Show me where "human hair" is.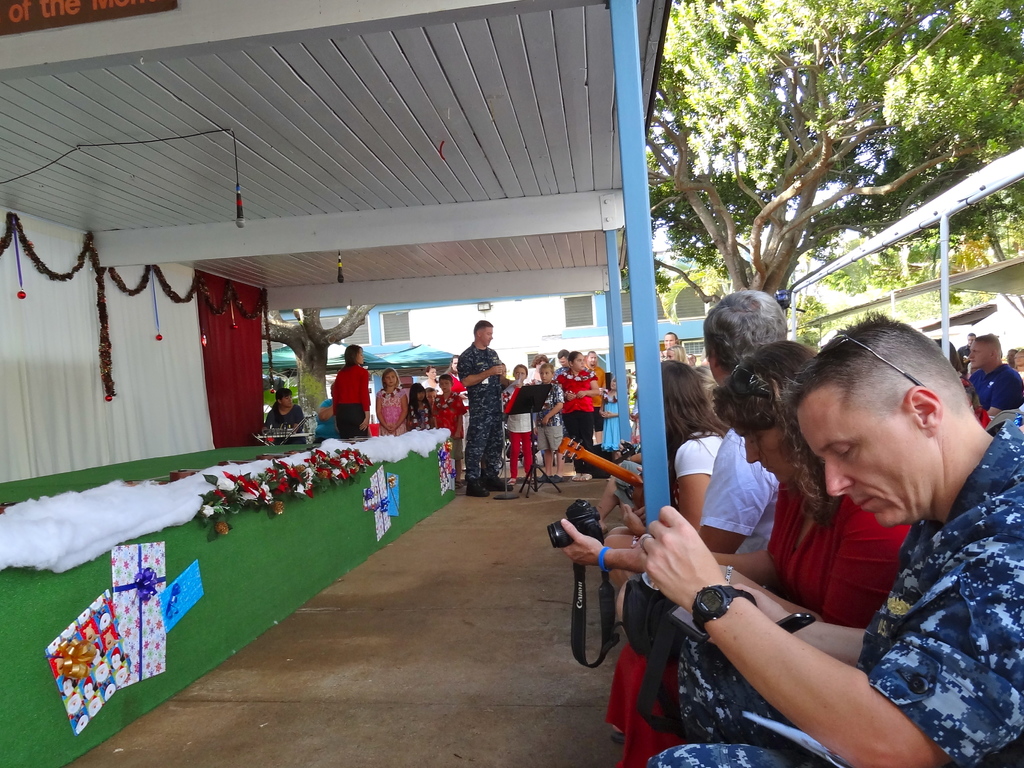
"human hair" is at Rect(556, 348, 569, 357).
